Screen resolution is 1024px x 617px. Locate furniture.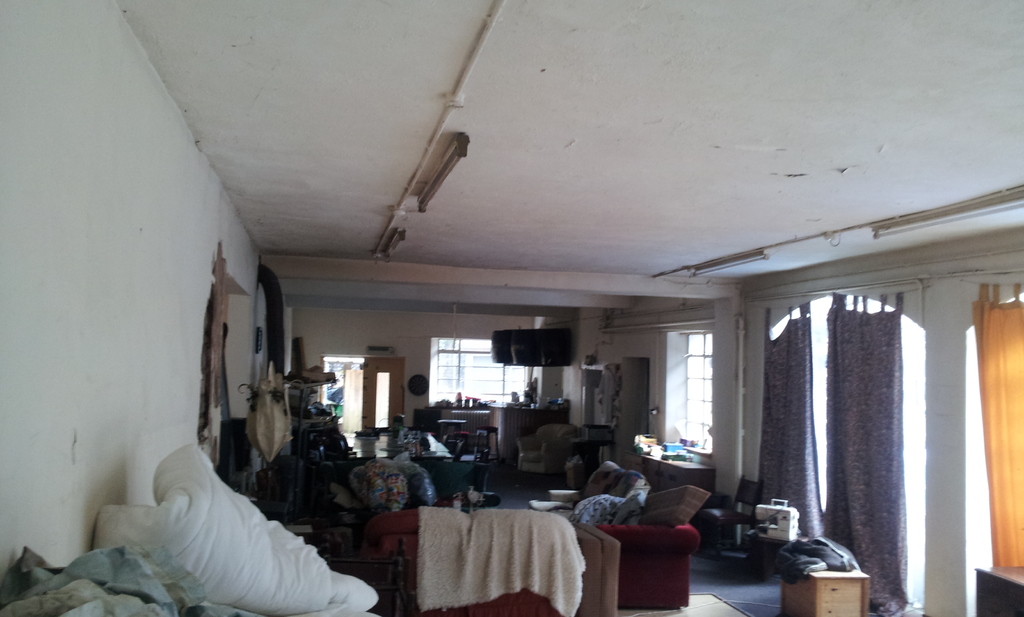
975/566/1023/616.
